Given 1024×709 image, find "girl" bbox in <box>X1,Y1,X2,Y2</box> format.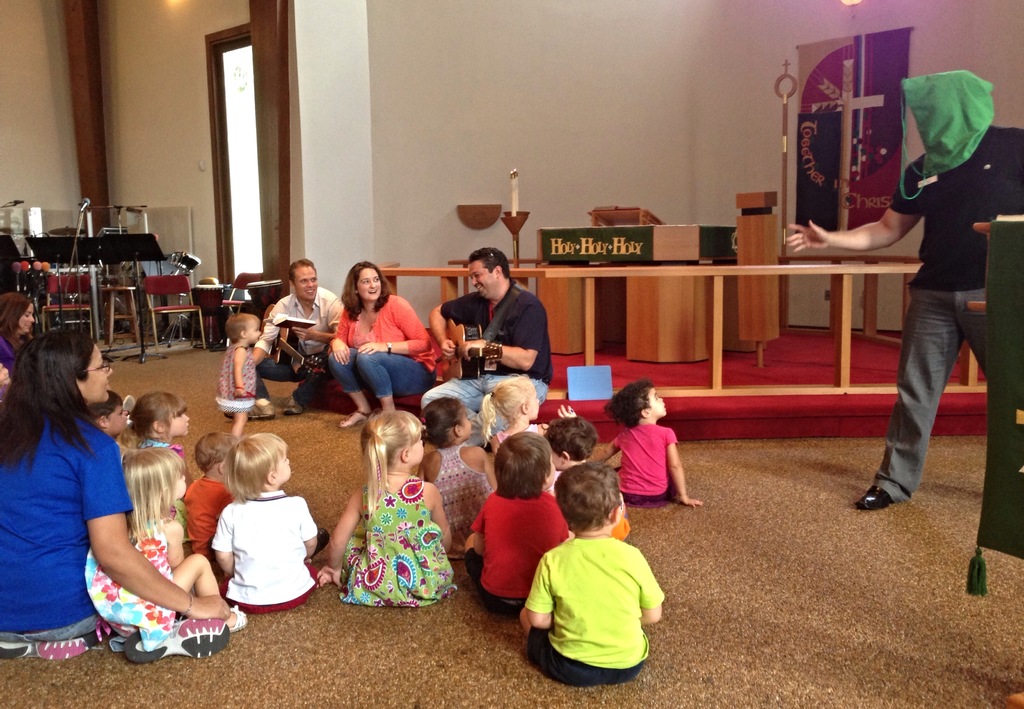
<box>212,430,326,607</box>.
